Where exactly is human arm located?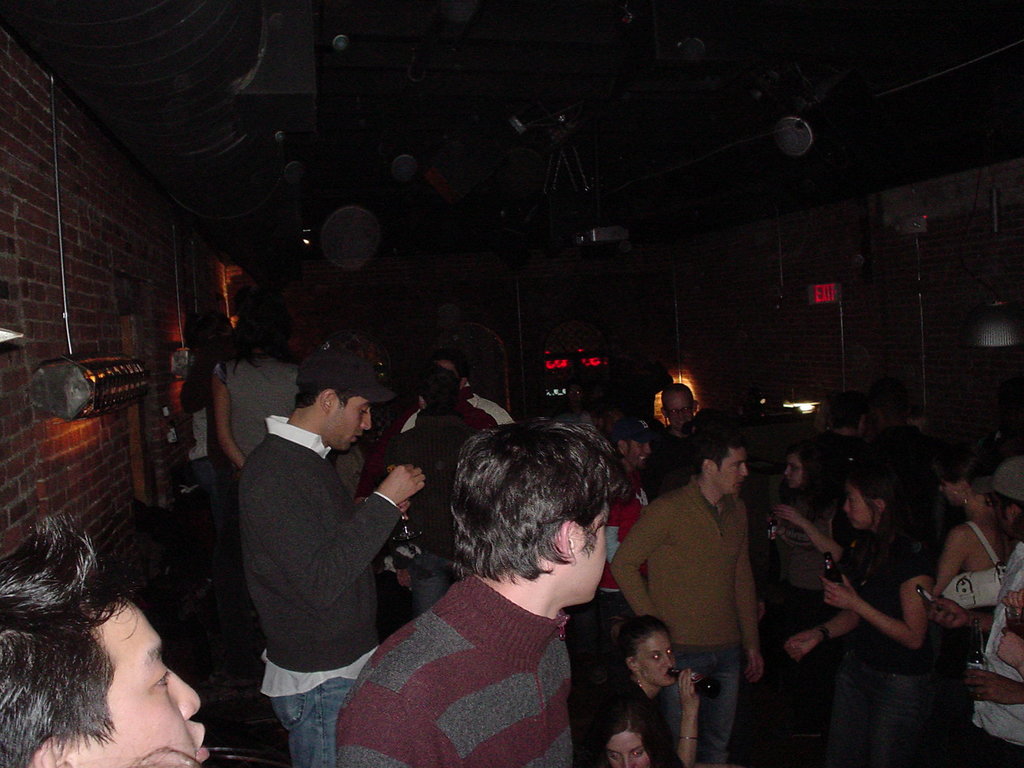
Its bounding box is region(993, 586, 1023, 678).
